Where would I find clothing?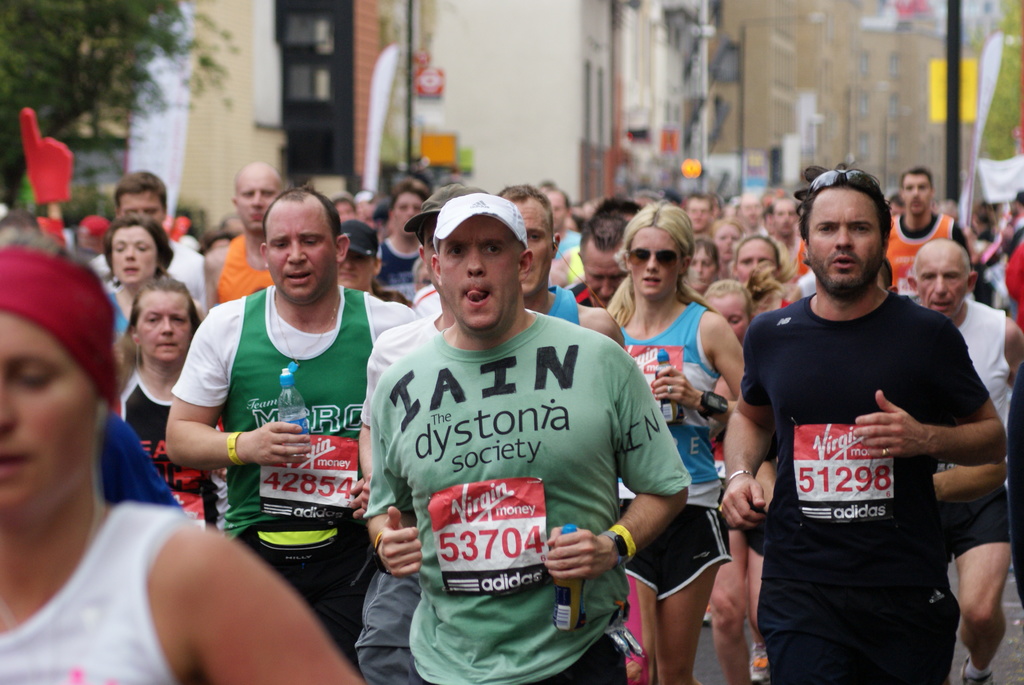
At bbox(874, 214, 983, 288).
